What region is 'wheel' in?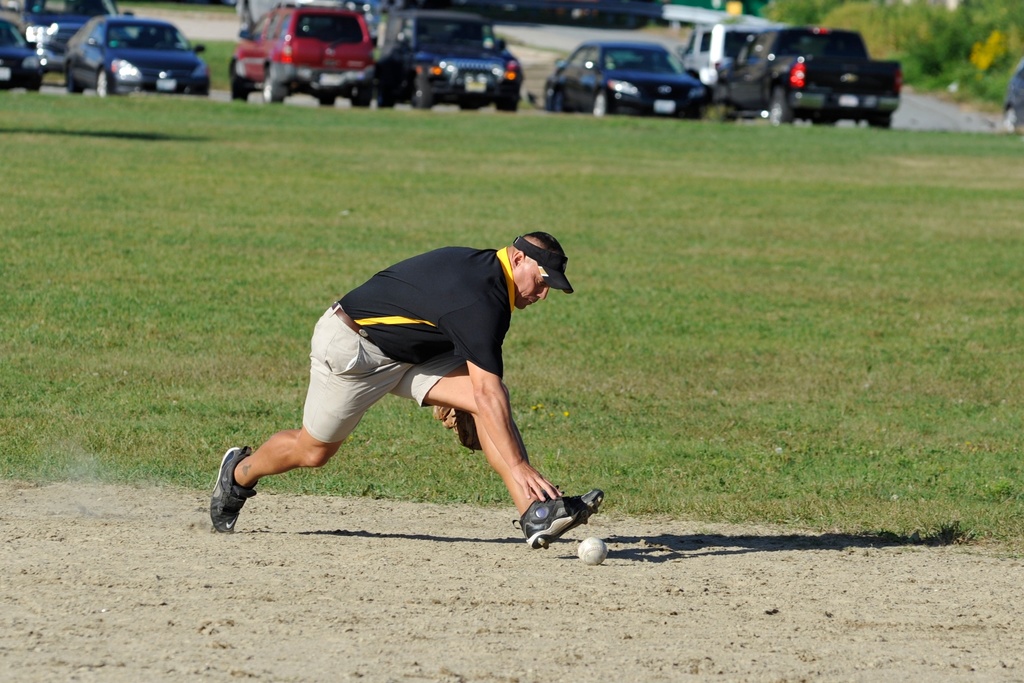
locate(65, 73, 88, 98).
